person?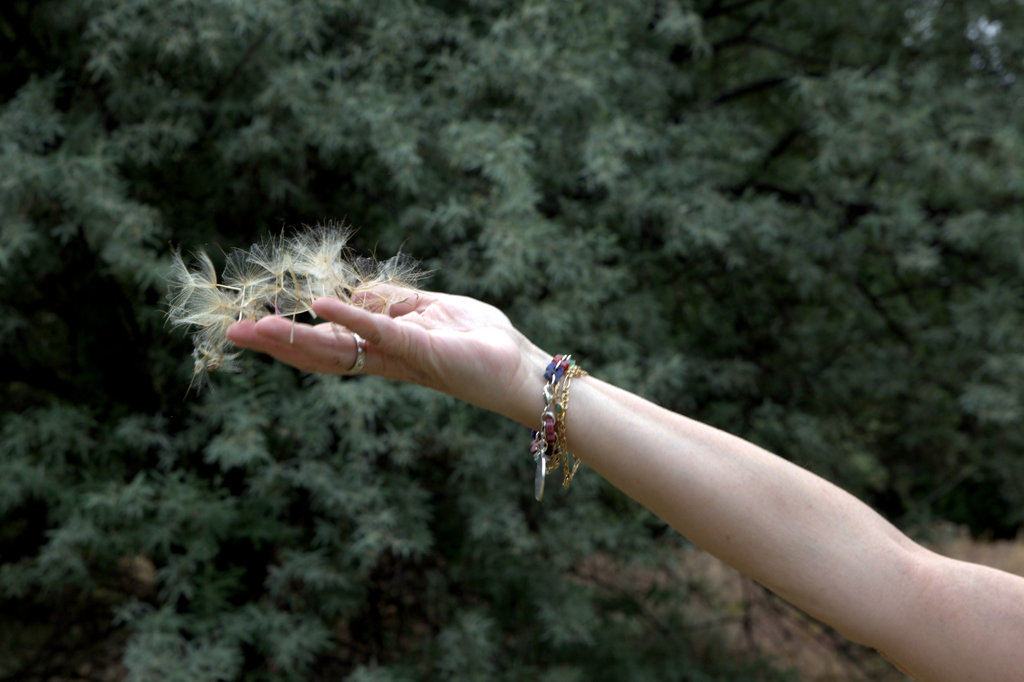
x1=220 y1=262 x2=1023 y2=681
